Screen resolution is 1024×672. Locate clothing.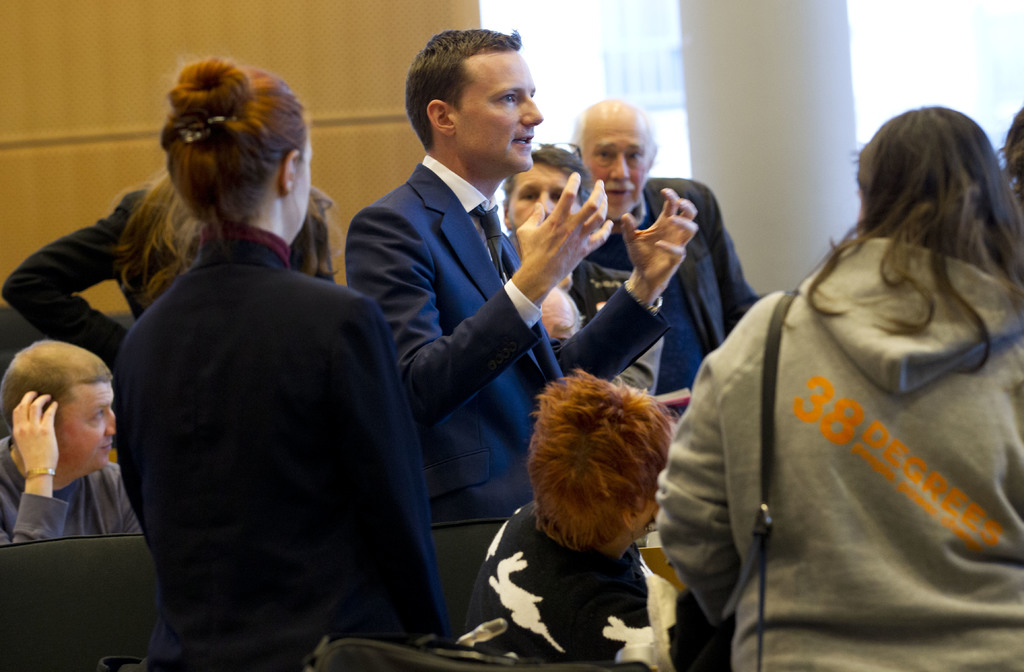
box(458, 502, 732, 671).
